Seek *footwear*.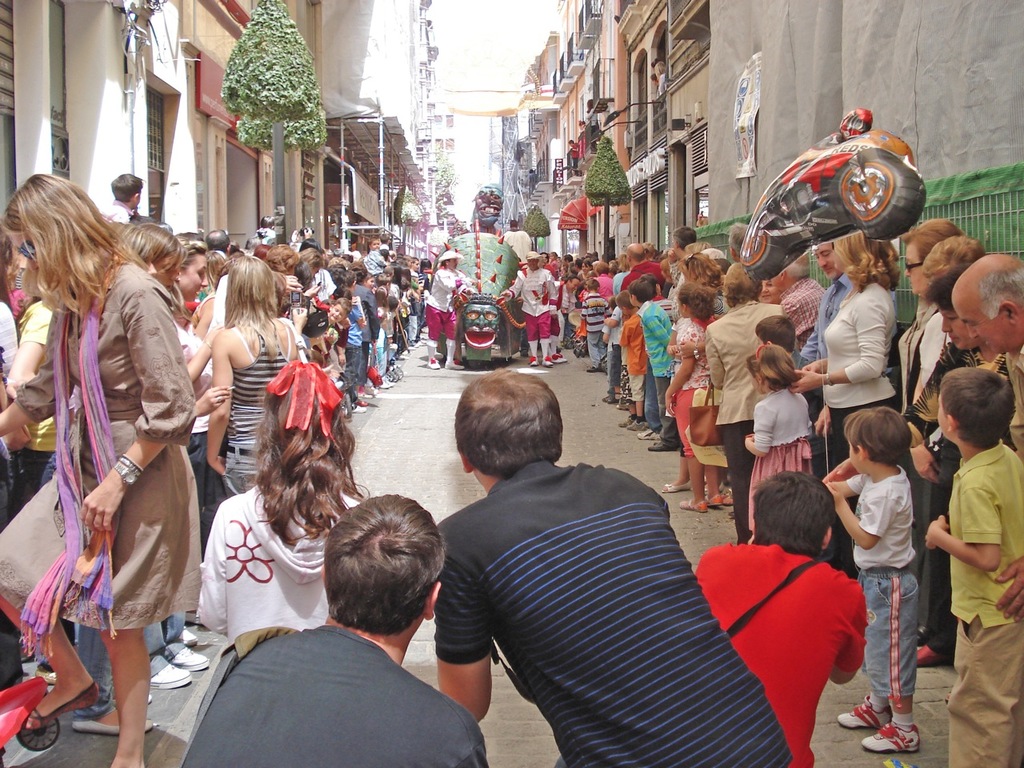
445,362,465,368.
